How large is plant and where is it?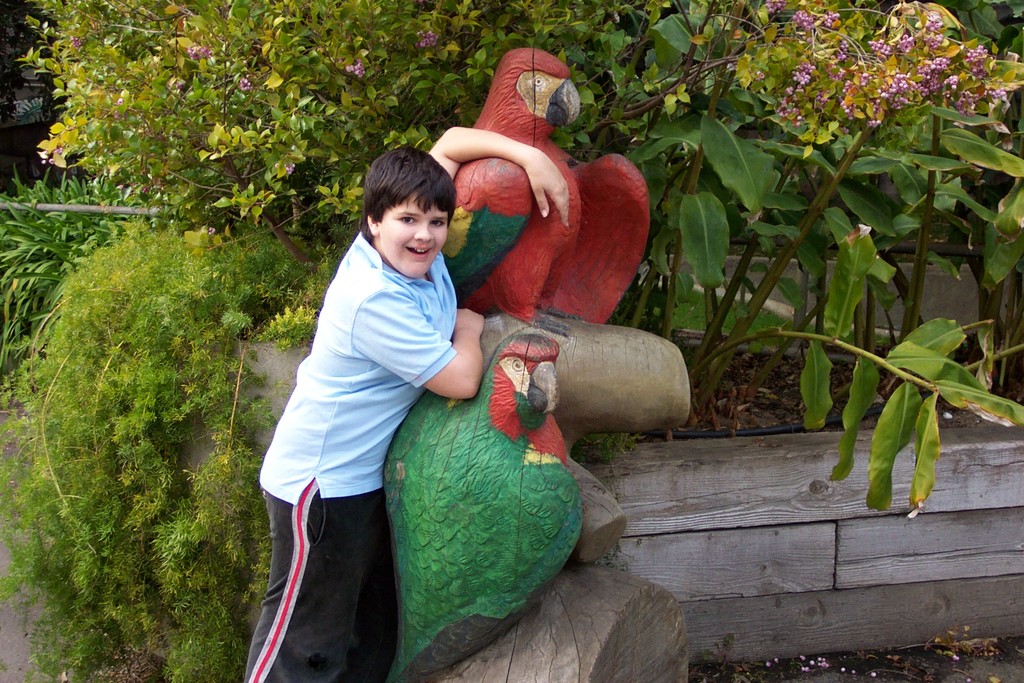
Bounding box: 0/160/193/414.
